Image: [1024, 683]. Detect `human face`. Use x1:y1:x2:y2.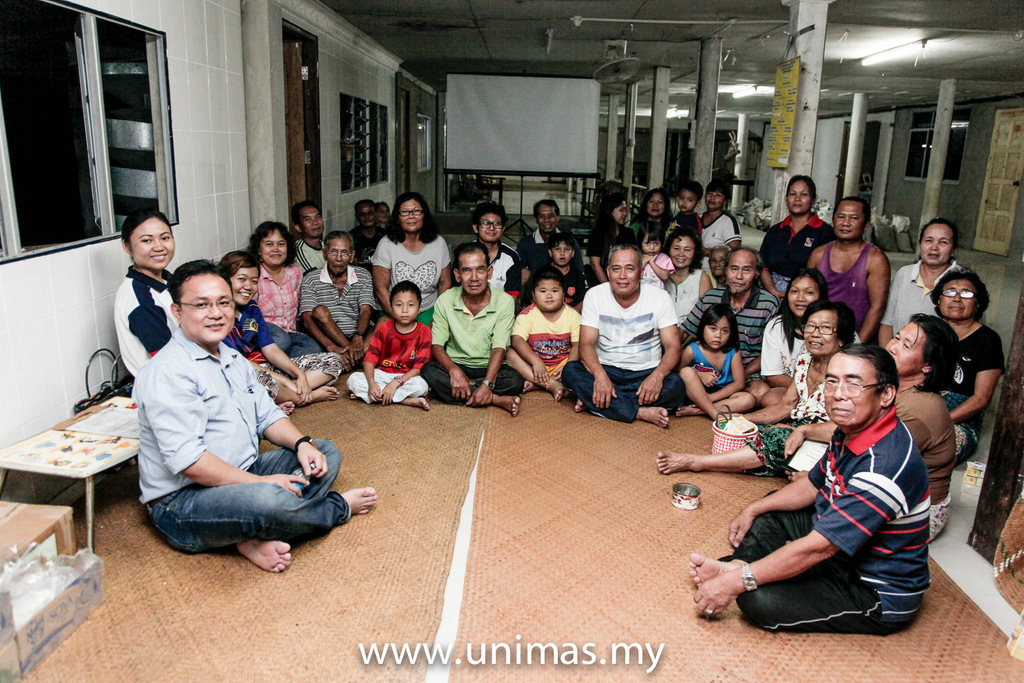
131:219:175:271.
